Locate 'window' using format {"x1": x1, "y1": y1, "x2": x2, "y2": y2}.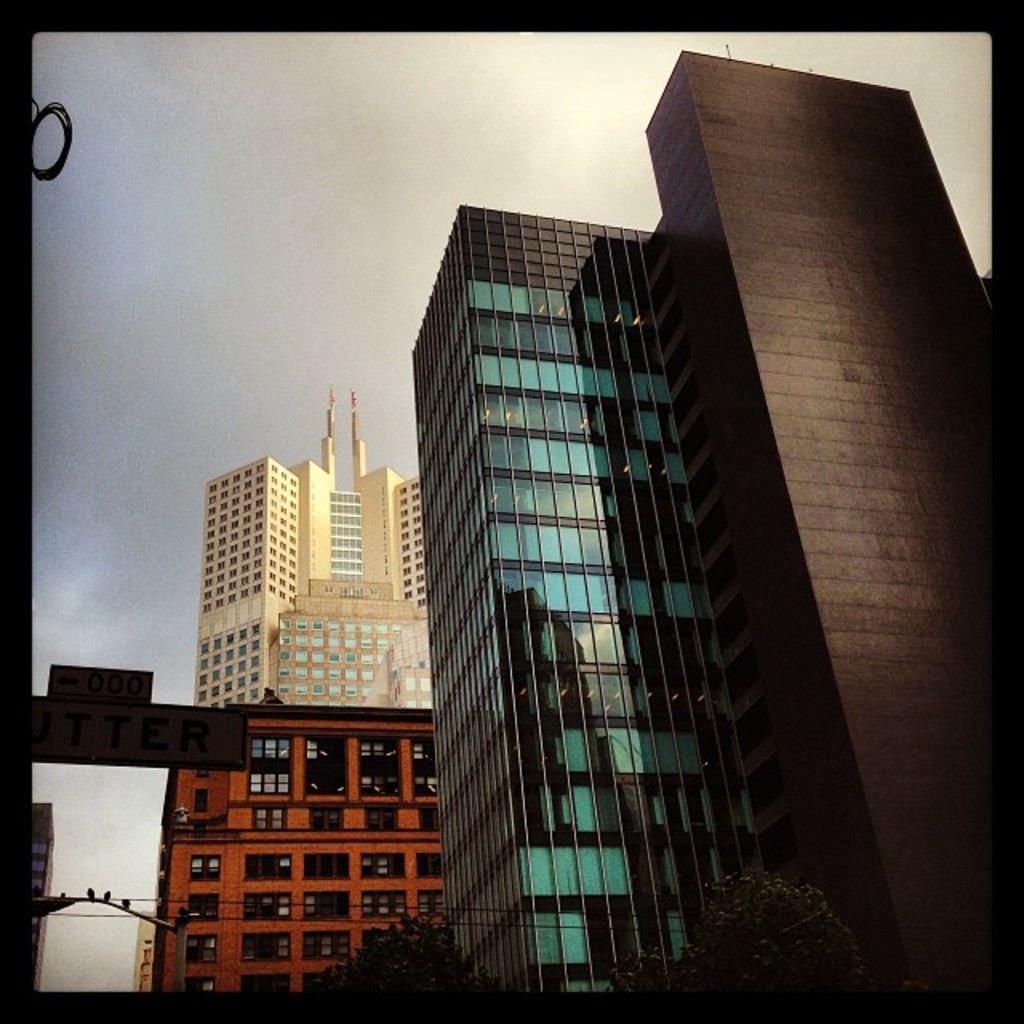
{"x1": 363, "y1": 893, "x2": 408, "y2": 915}.
